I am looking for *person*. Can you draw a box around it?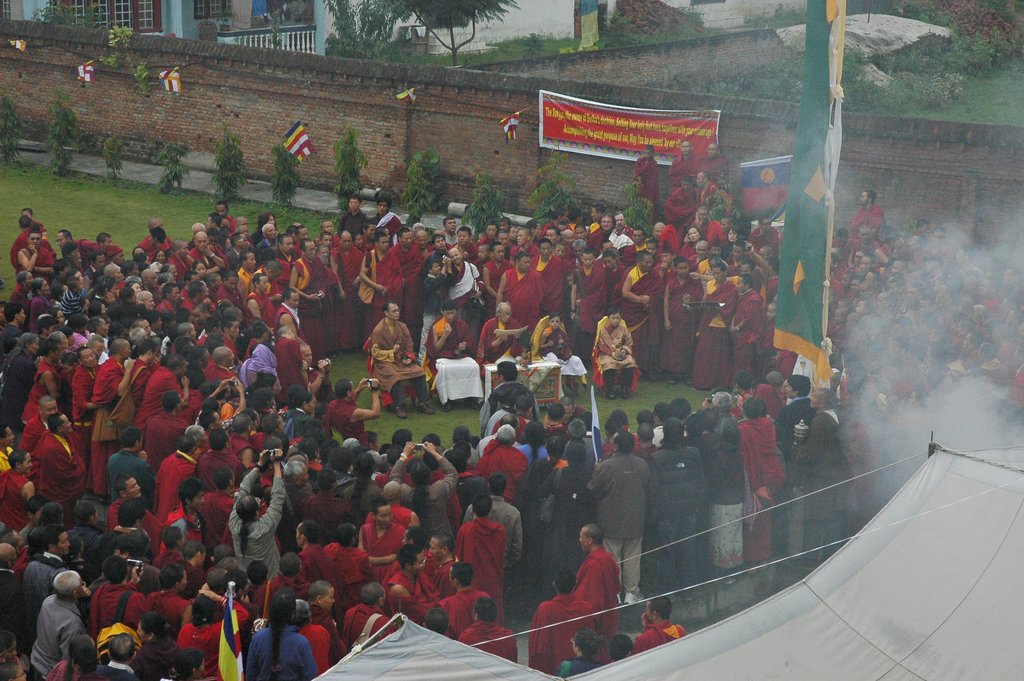
Sure, the bounding box is <bbox>326, 519, 374, 582</bbox>.
